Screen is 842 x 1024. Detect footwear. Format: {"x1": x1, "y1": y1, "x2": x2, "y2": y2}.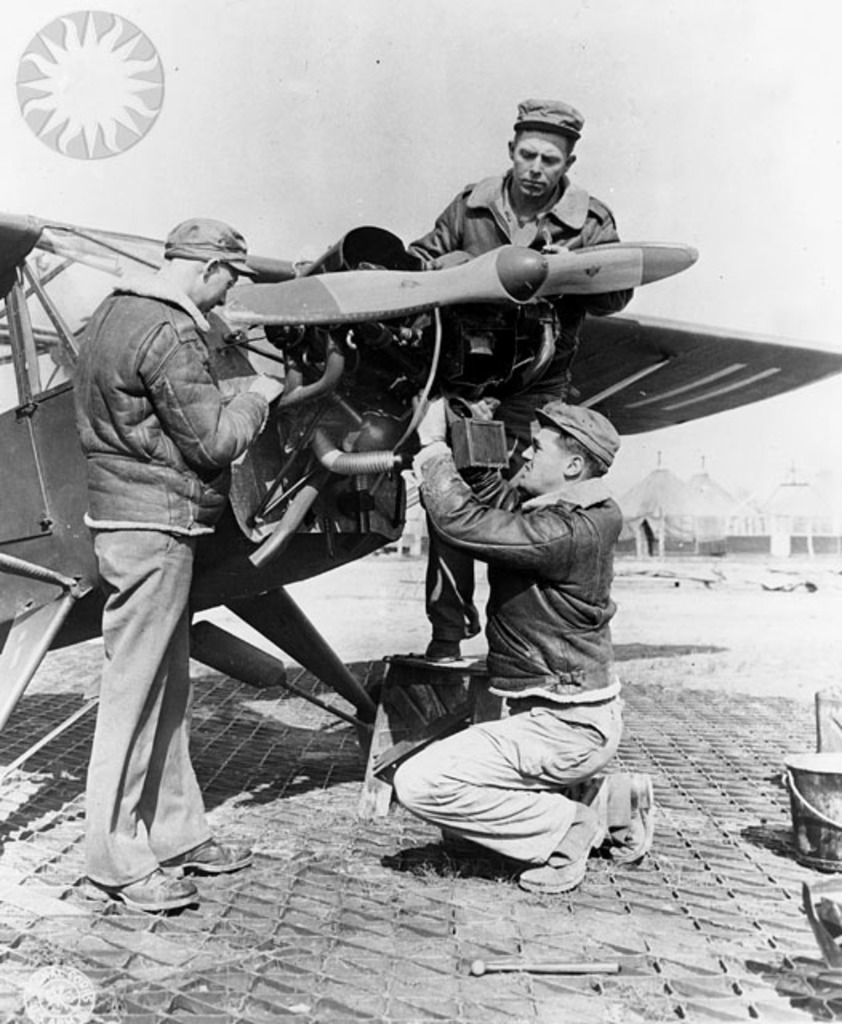
{"x1": 77, "y1": 864, "x2": 197, "y2": 915}.
